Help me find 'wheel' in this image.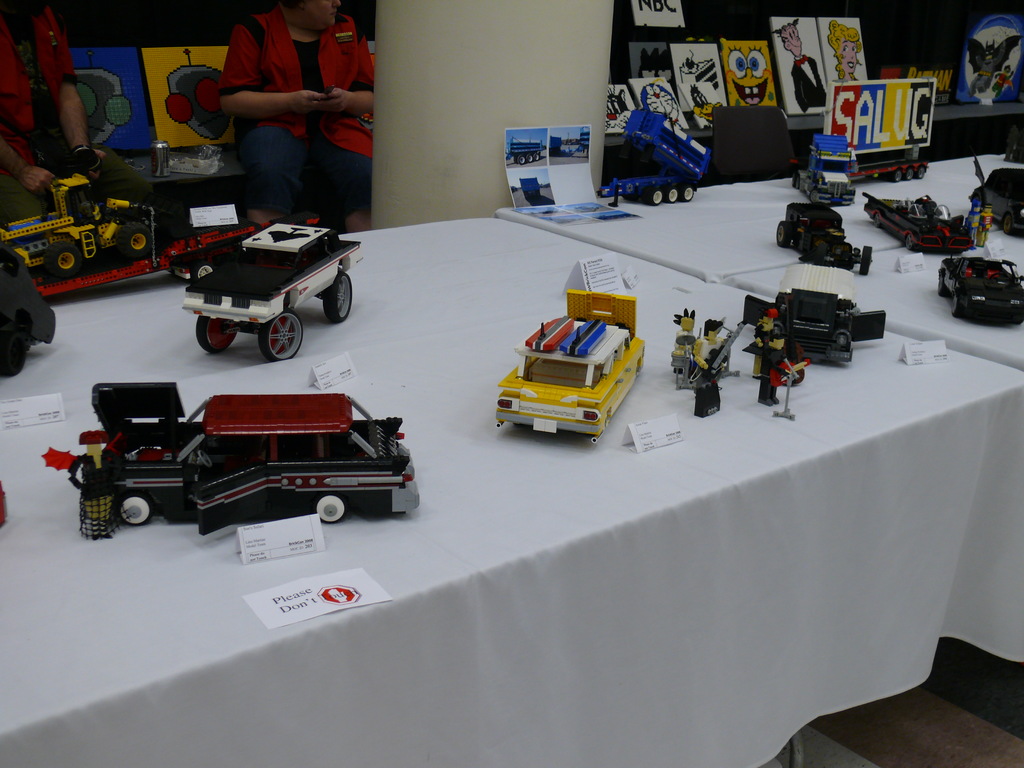
Found it: <region>938, 274, 950, 295</region>.
